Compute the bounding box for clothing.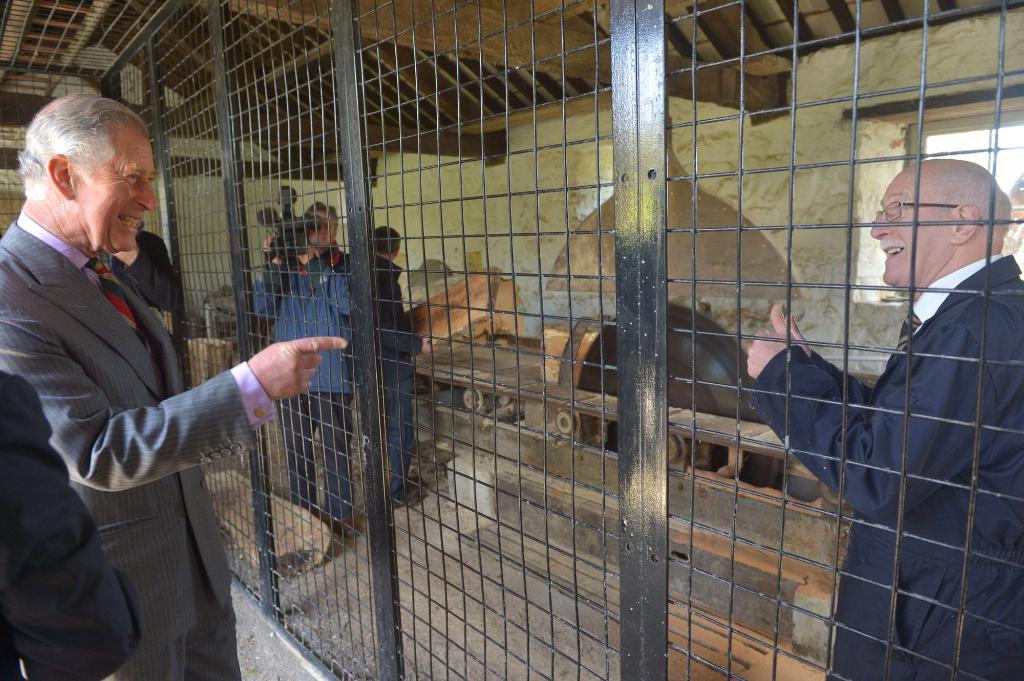
(left=383, top=353, right=410, bottom=497).
